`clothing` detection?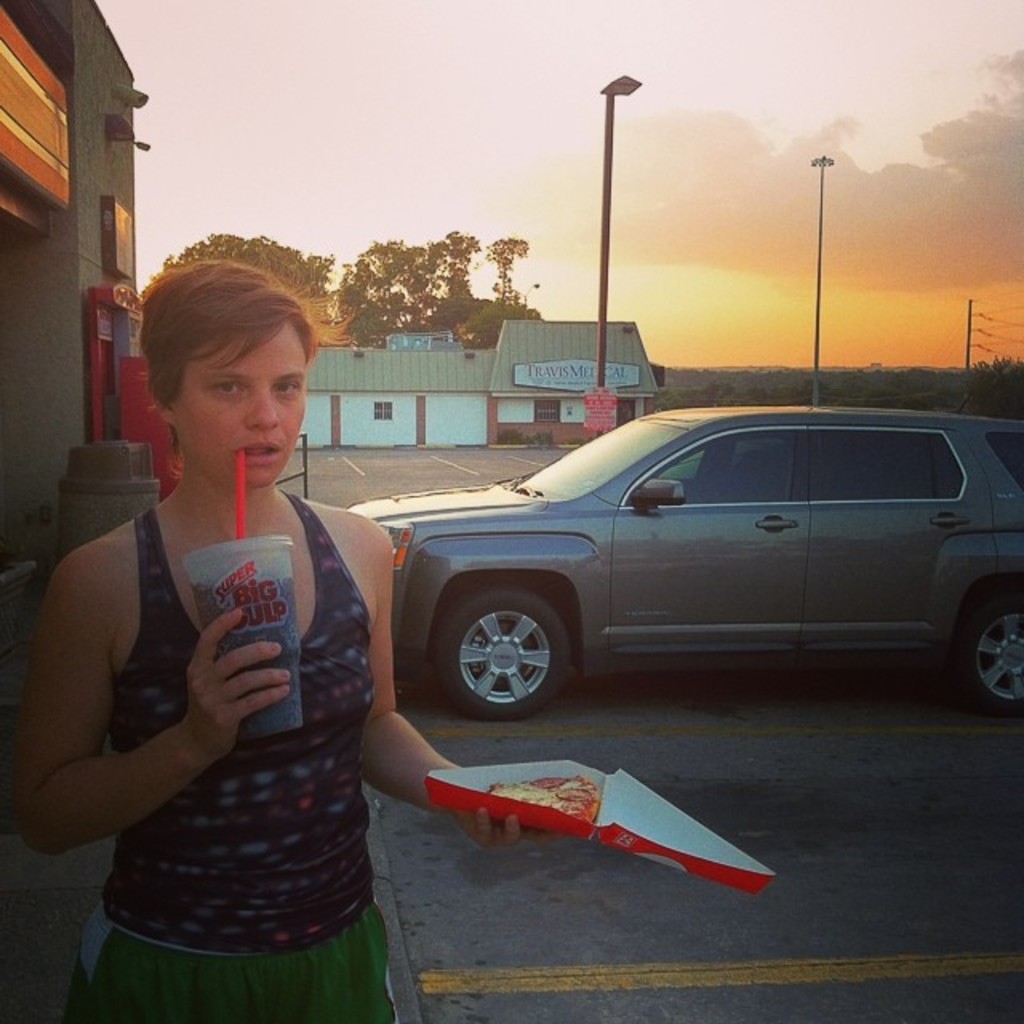
[69,490,395,1022]
